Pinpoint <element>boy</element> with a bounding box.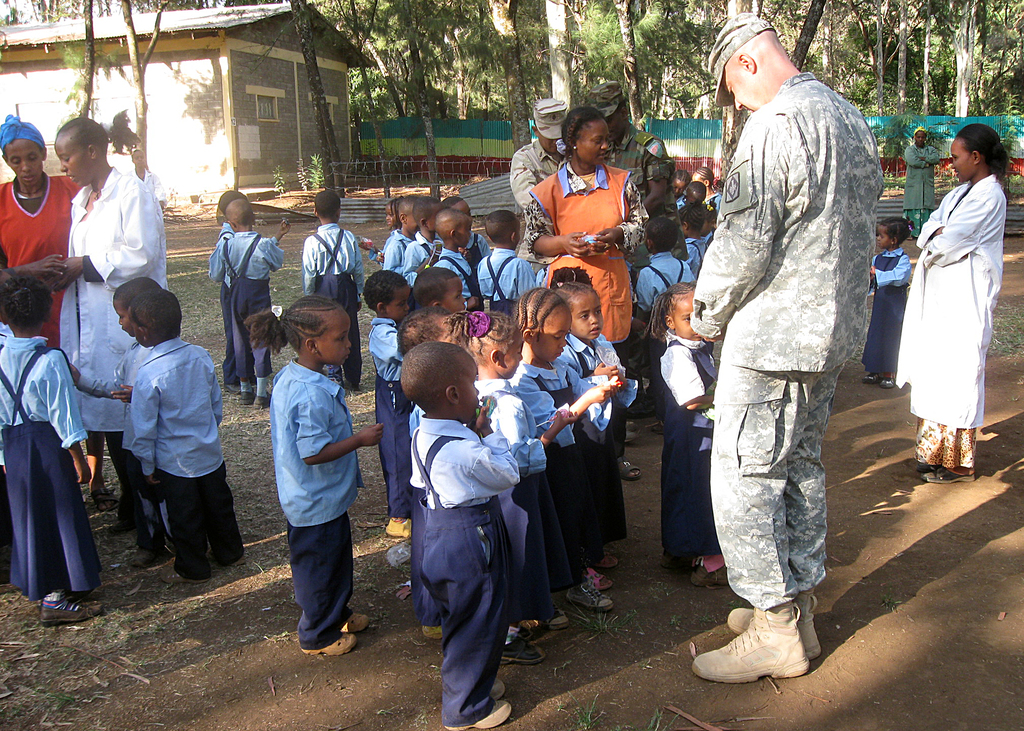
bbox=[220, 197, 286, 411].
